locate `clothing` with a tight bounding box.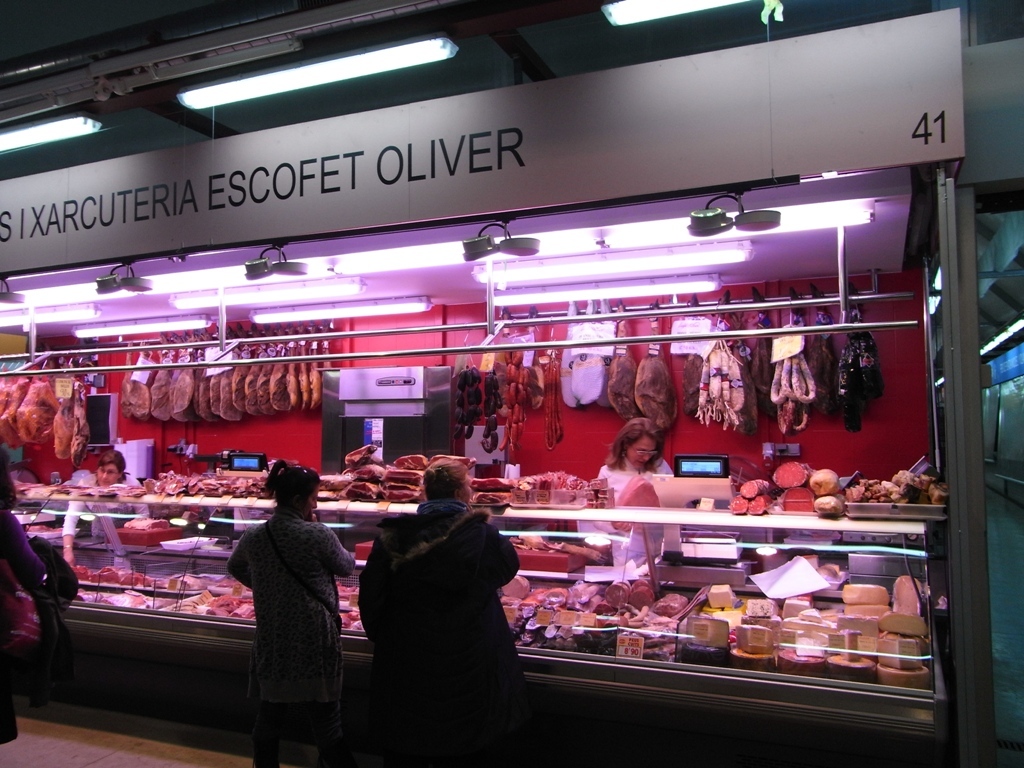
BBox(224, 472, 352, 751).
